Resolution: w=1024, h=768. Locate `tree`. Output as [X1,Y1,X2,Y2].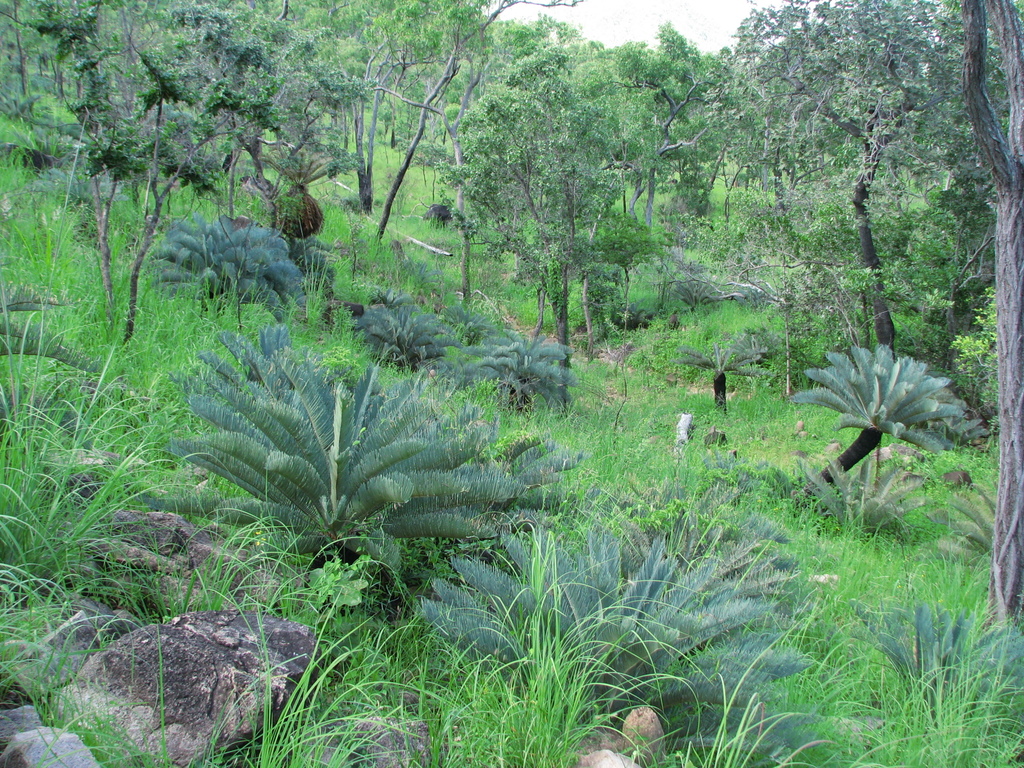
[783,329,980,508].
